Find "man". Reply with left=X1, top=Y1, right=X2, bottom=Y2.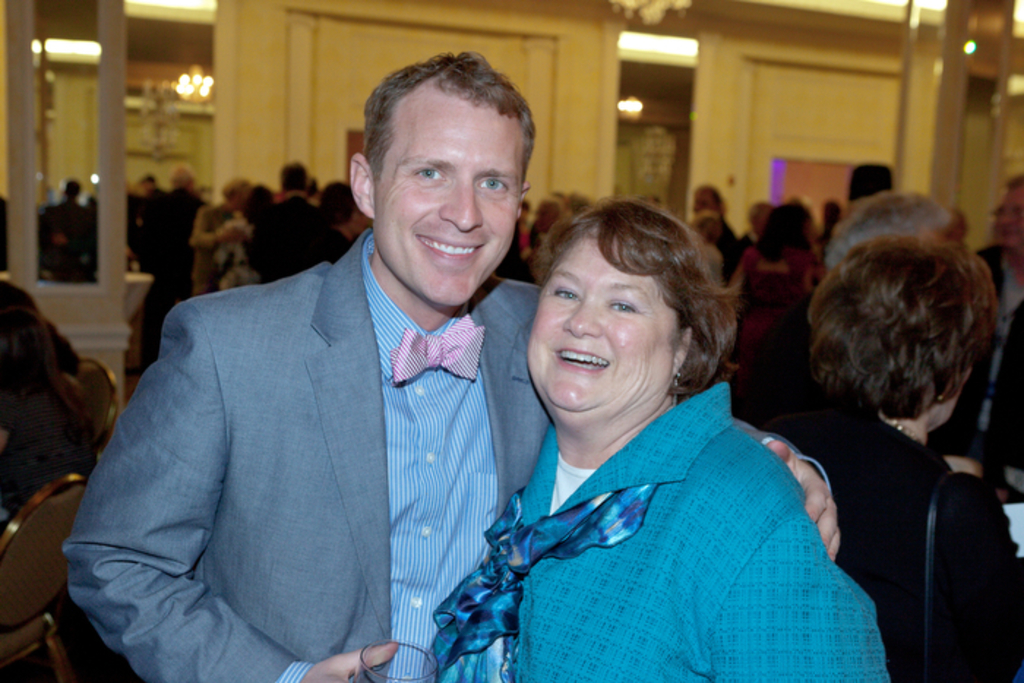
left=29, top=170, right=99, bottom=287.
